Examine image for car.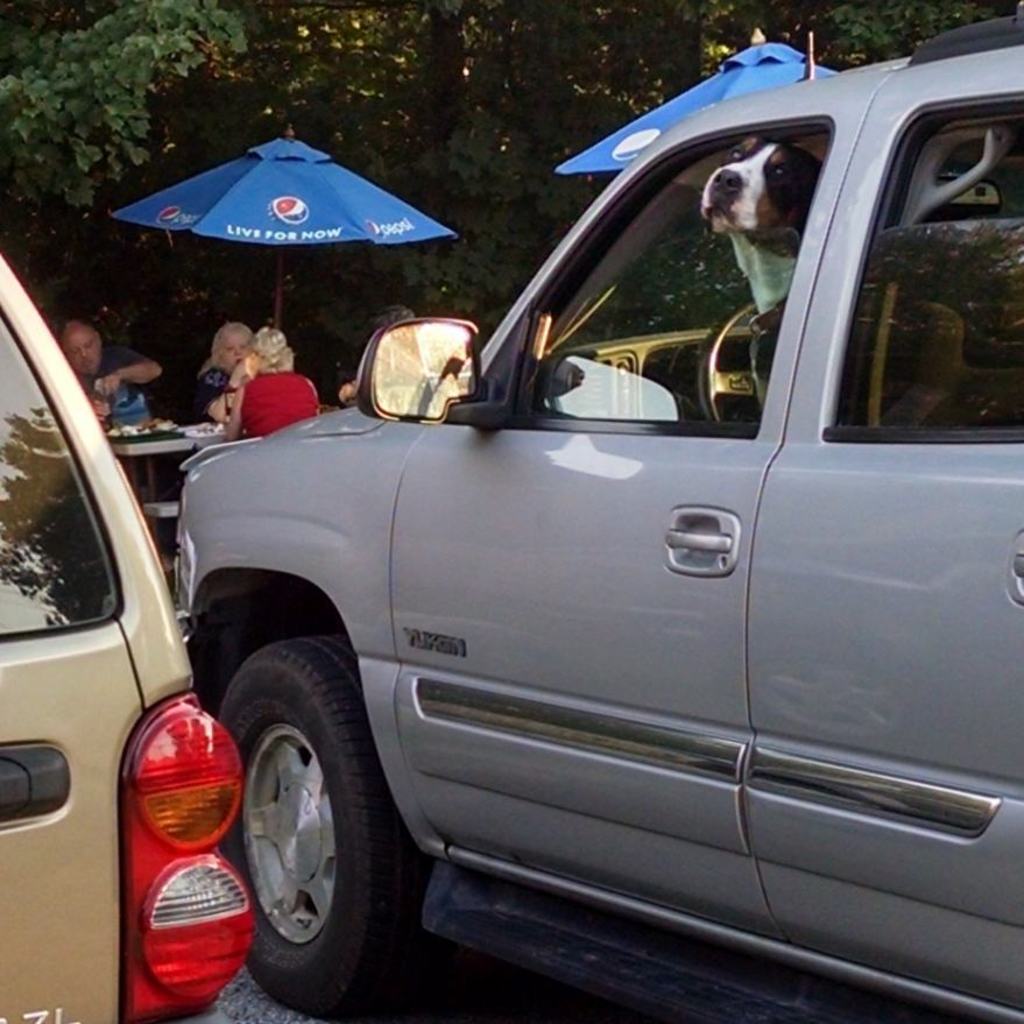
Examination result: (0, 246, 256, 1023).
